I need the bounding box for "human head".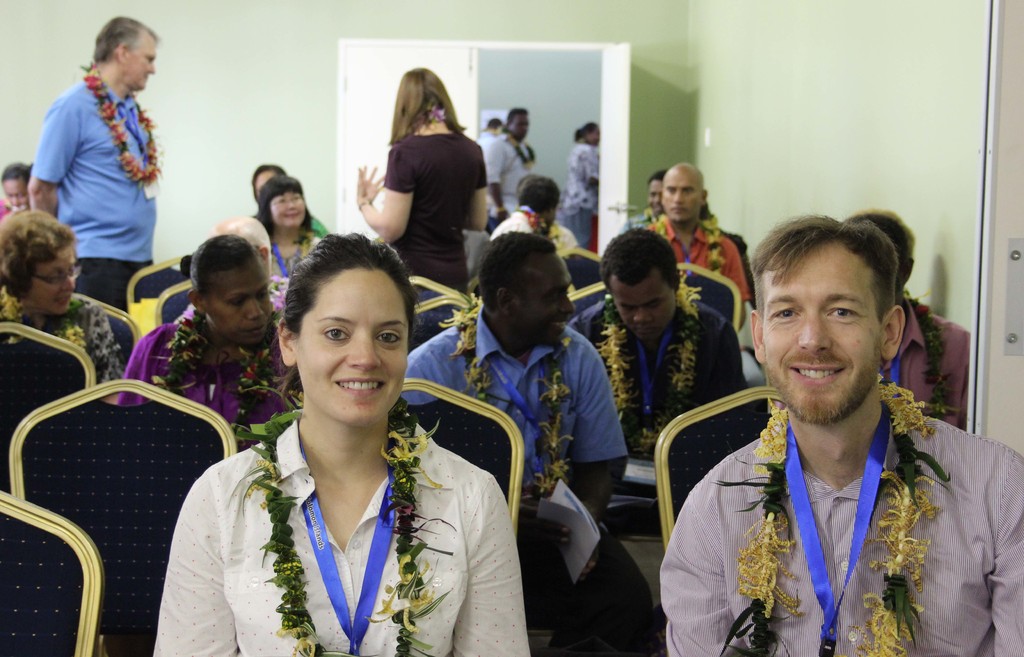
Here it is: <box>182,236,273,344</box>.
